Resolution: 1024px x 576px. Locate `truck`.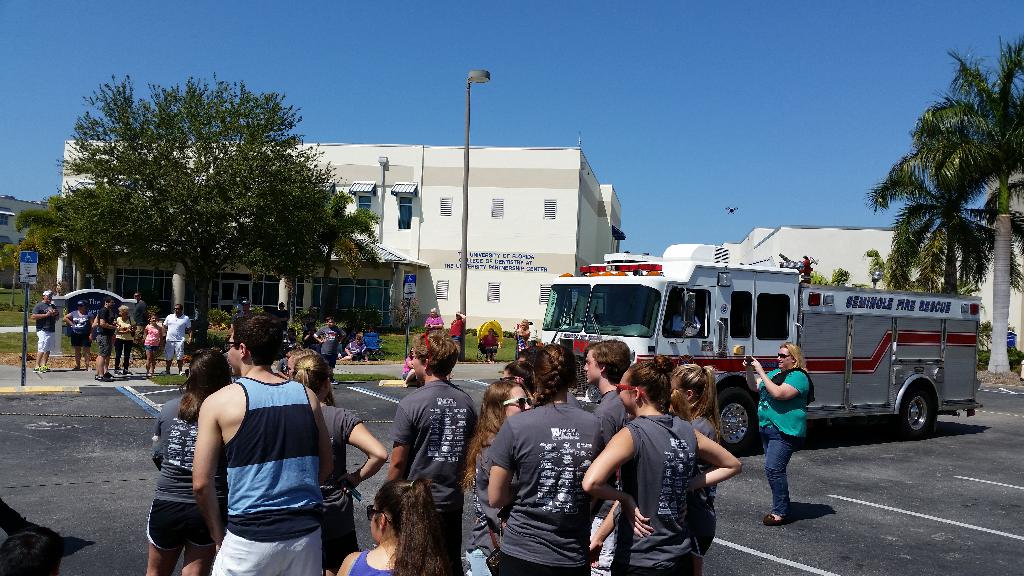
[538,252,957,474].
